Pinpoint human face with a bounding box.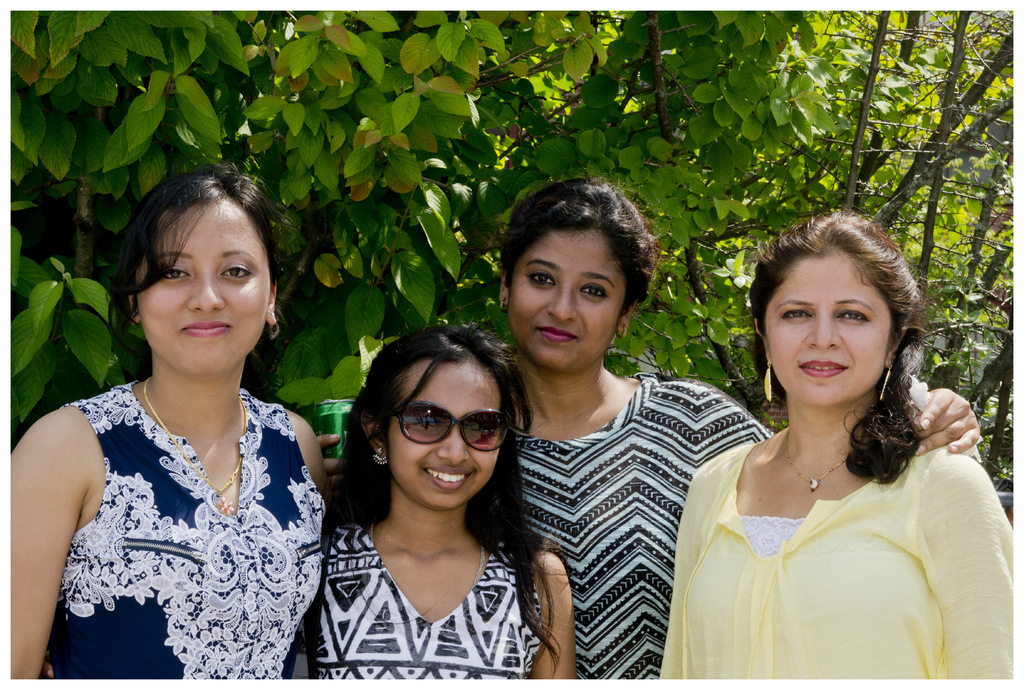
(765, 252, 892, 407).
